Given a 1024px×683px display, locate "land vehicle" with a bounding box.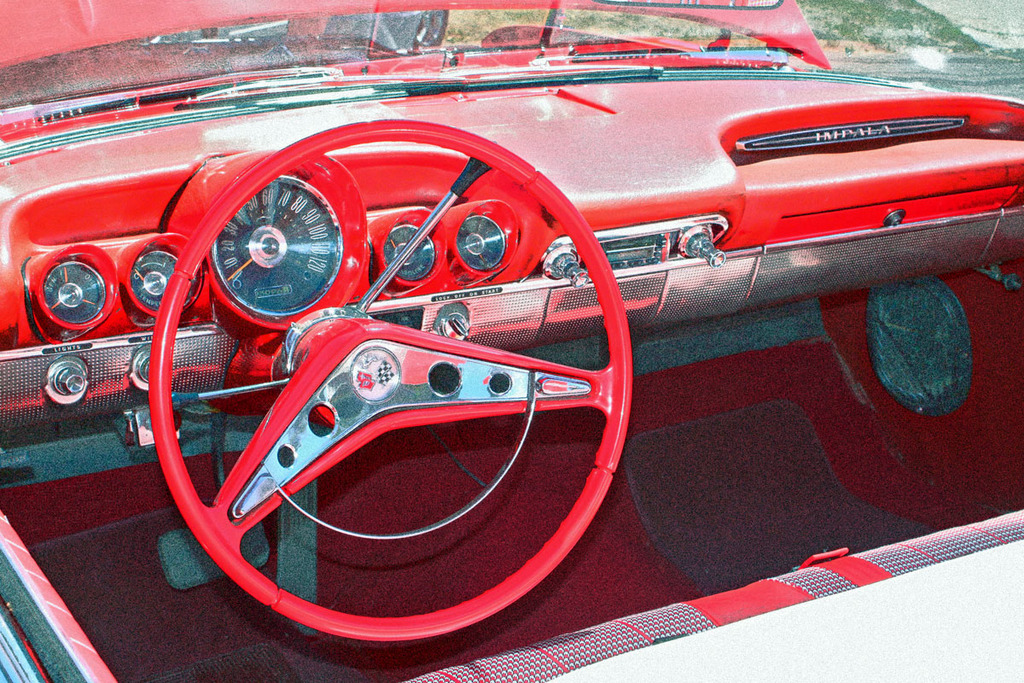
Located: region(18, 41, 845, 646).
